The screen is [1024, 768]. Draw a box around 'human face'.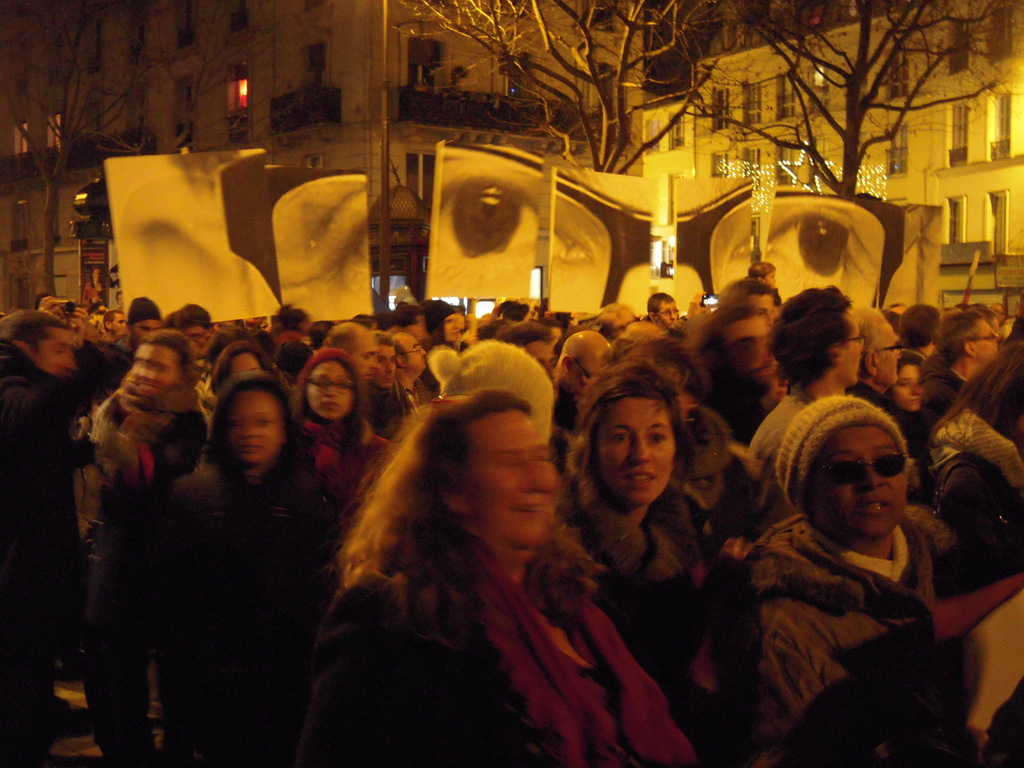
{"x1": 972, "y1": 317, "x2": 995, "y2": 362}.
